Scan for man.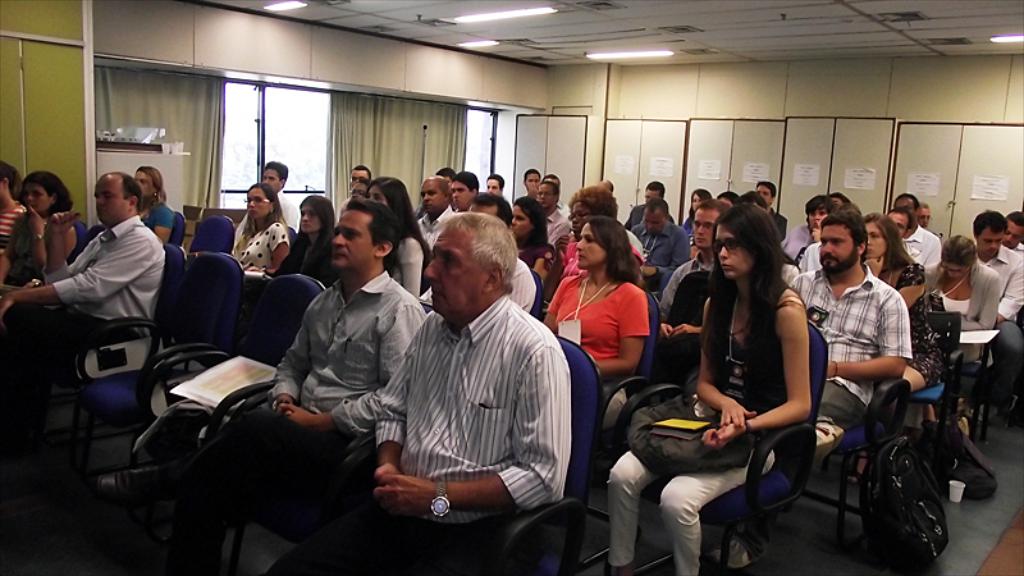
Scan result: <box>269,211,572,575</box>.
